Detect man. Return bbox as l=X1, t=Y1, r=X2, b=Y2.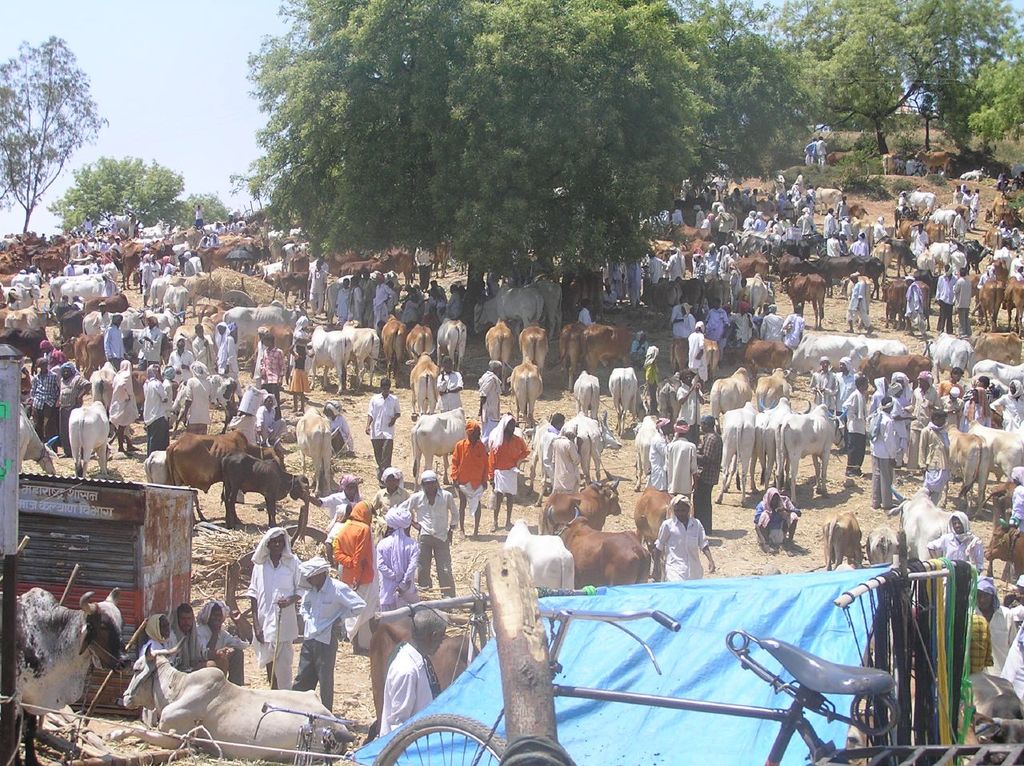
l=441, t=357, r=461, b=409.
